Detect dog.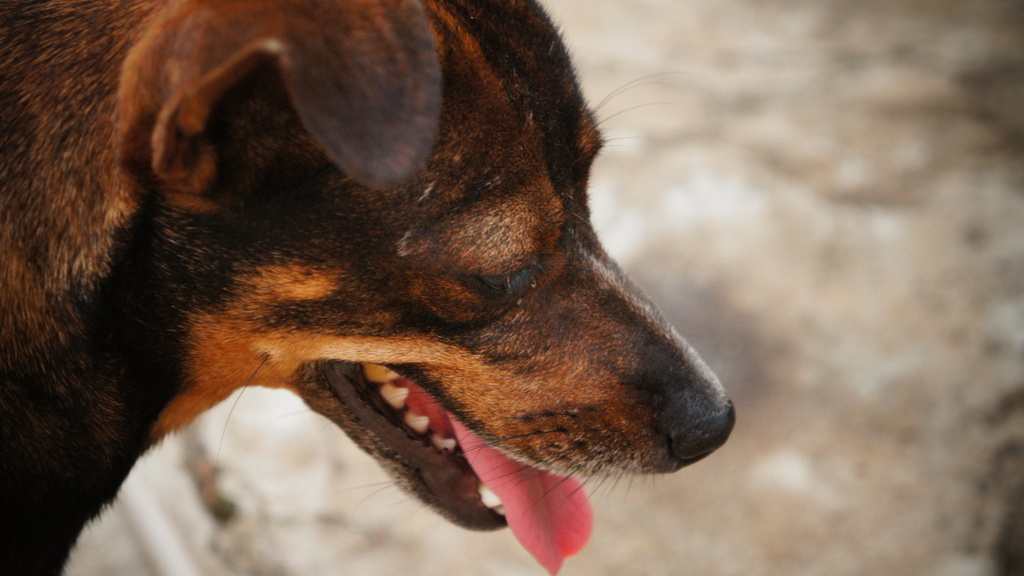
Detected at region(0, 0, 740, 575).
